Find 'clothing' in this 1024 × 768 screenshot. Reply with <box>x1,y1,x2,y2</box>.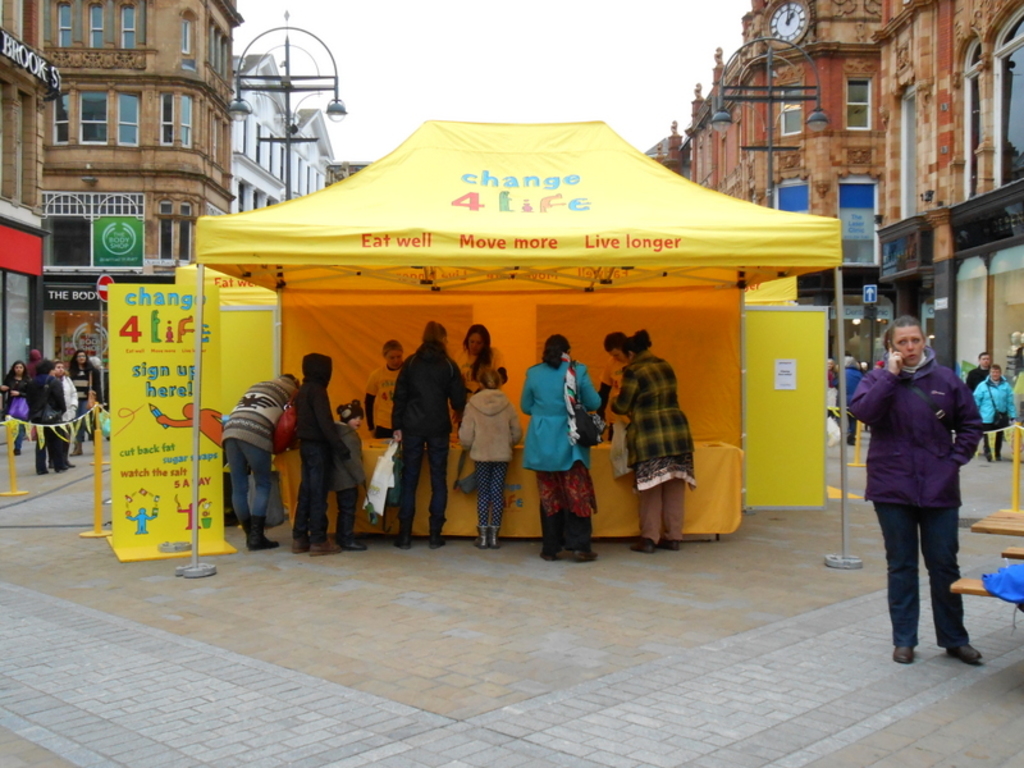
<box>458,393,522,529</box>.
